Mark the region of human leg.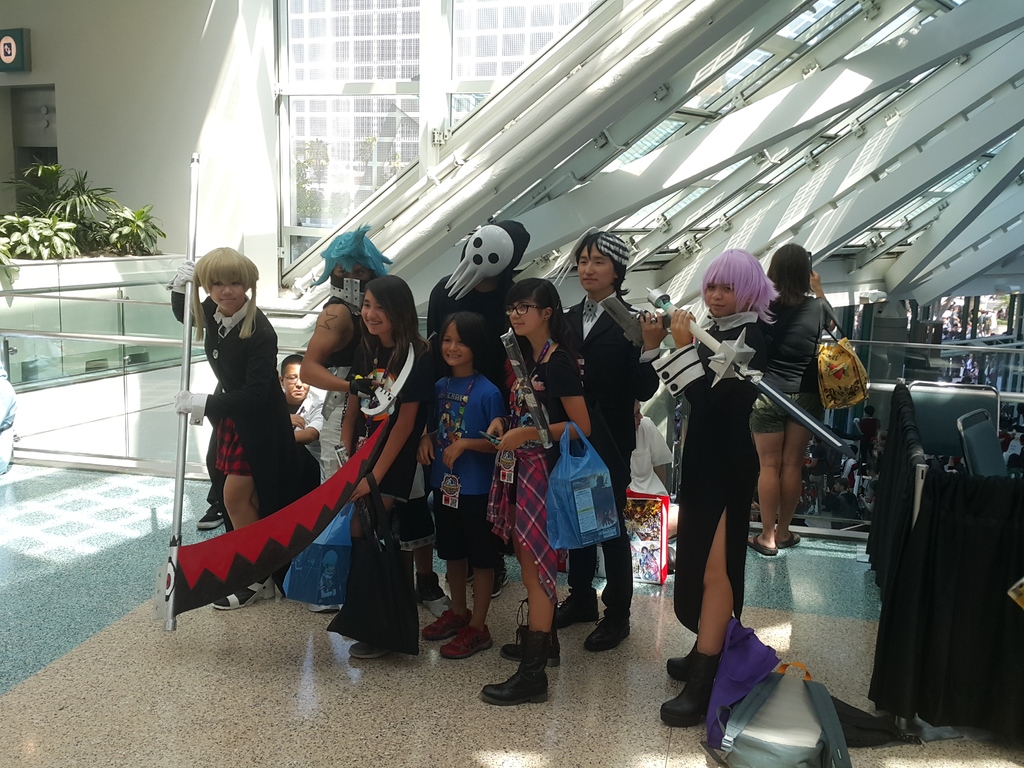
Region: 663/508/737/725.
